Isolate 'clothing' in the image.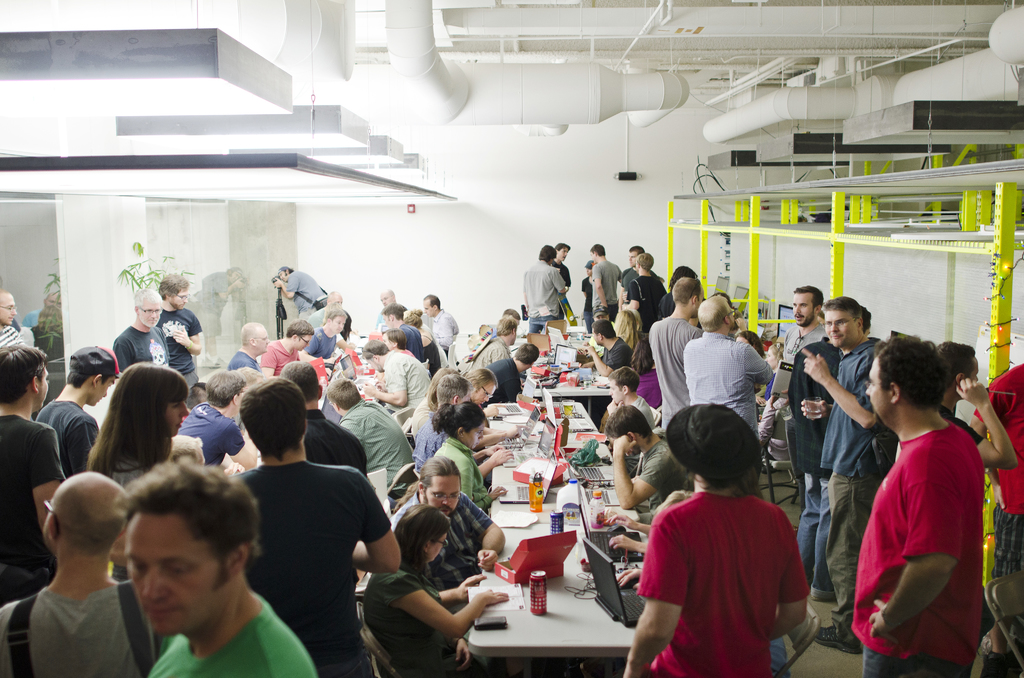
Isolated region: pyautogui.locateOnScreen(646, 316, 706, 436).
